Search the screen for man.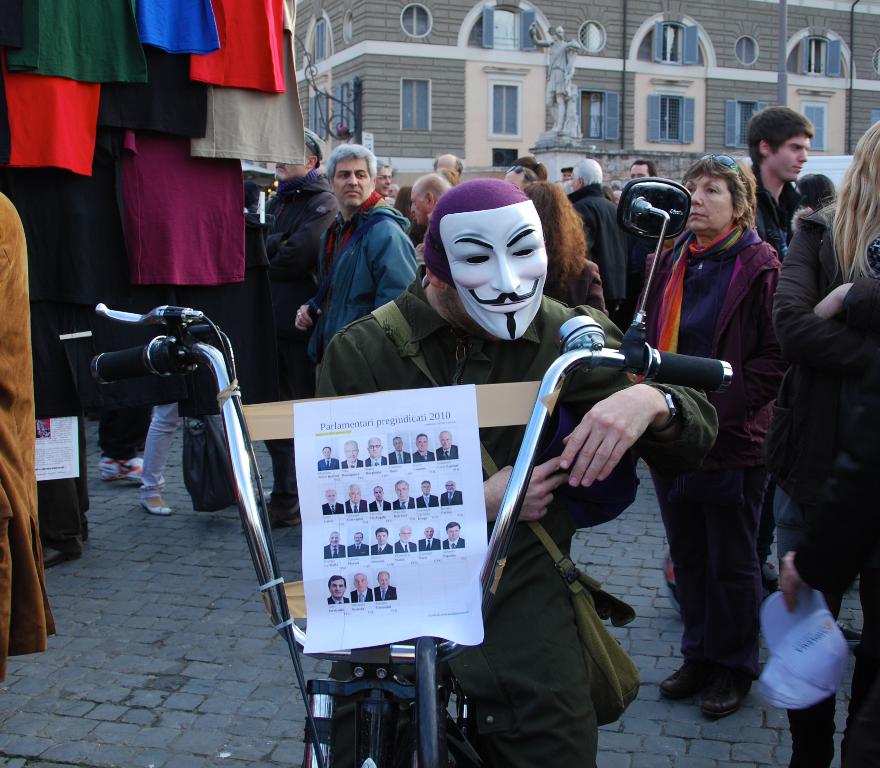
Found at x1=342 y1=482 x2=367 y2=512.
